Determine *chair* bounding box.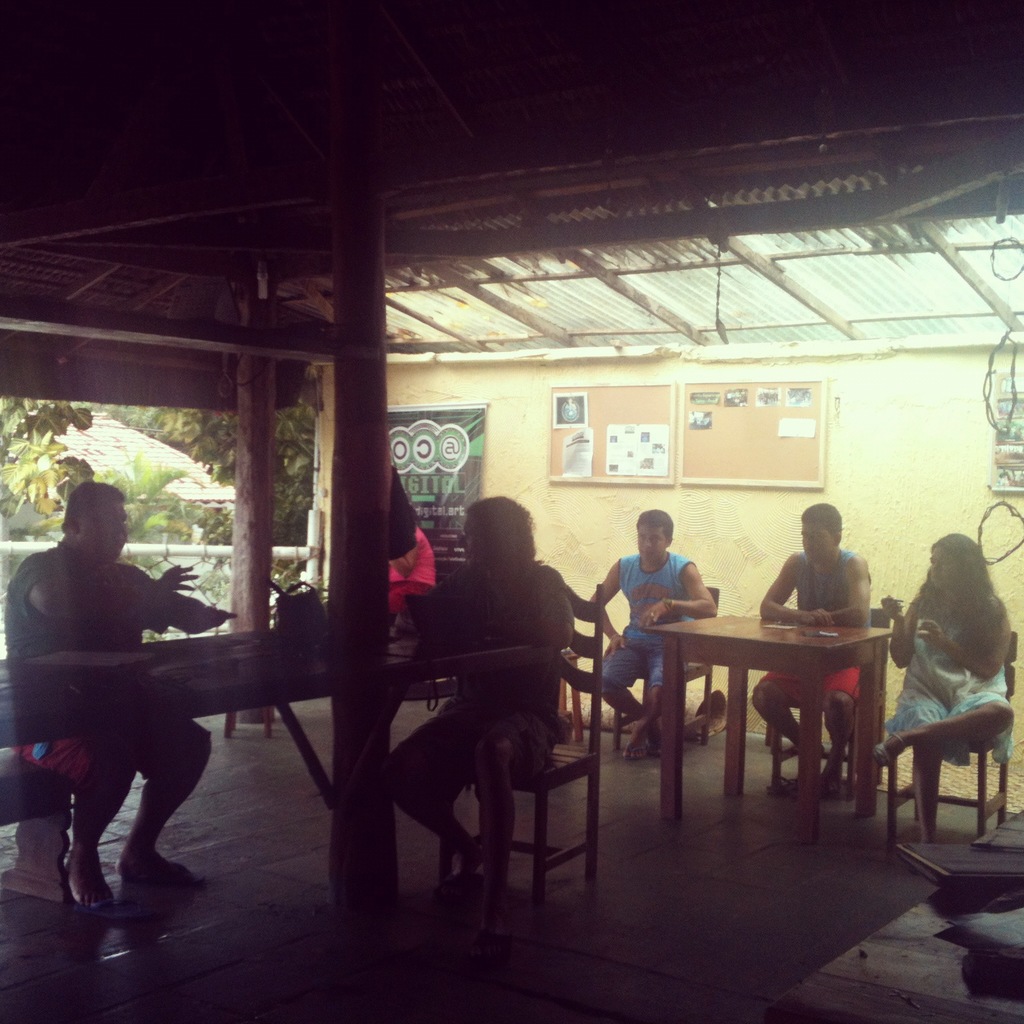
Determined: left=876, top=663, right=1021, bottom=878.
